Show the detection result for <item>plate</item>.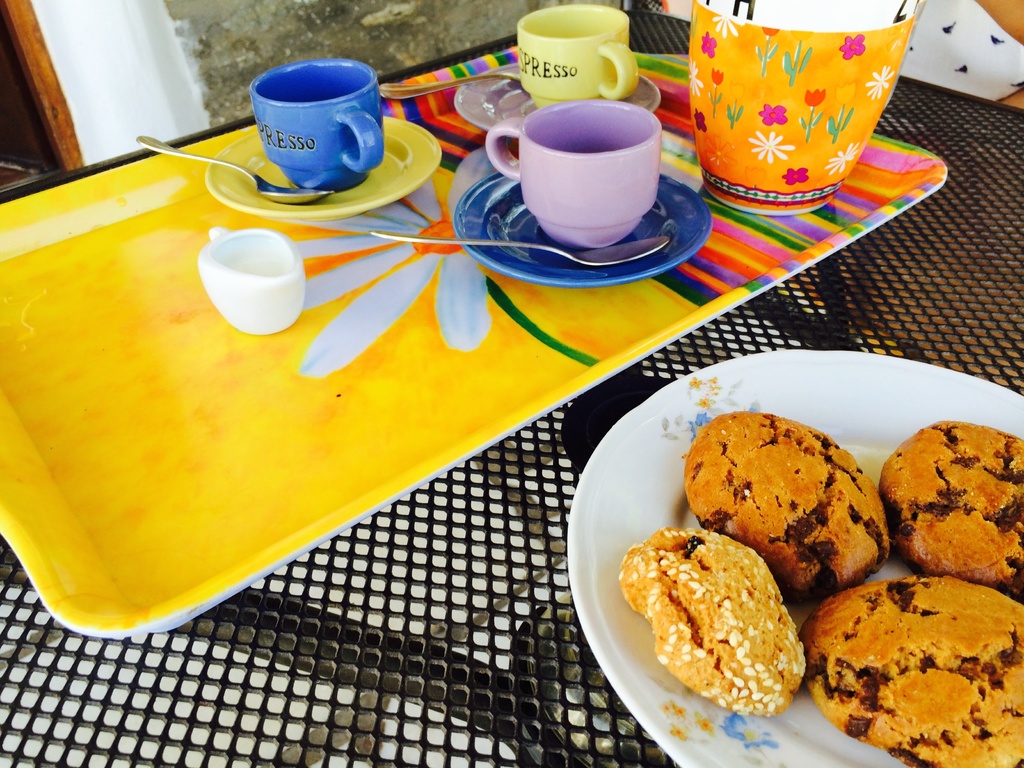
566 347 1023 767.
